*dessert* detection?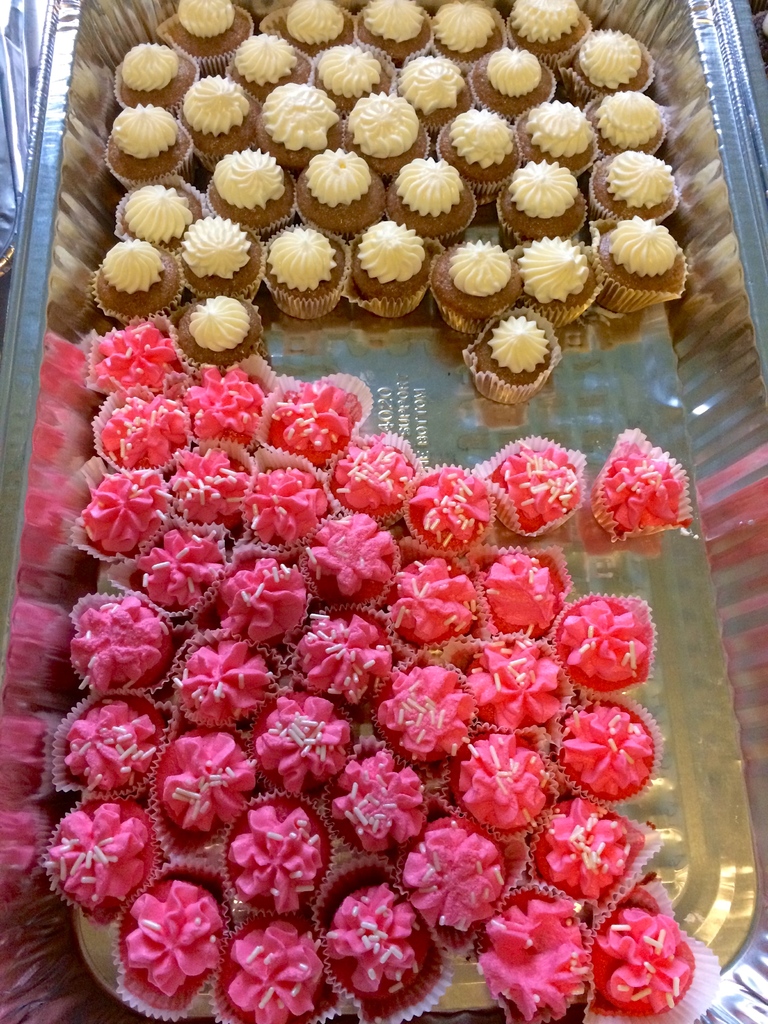
230, 556, 303, 647
